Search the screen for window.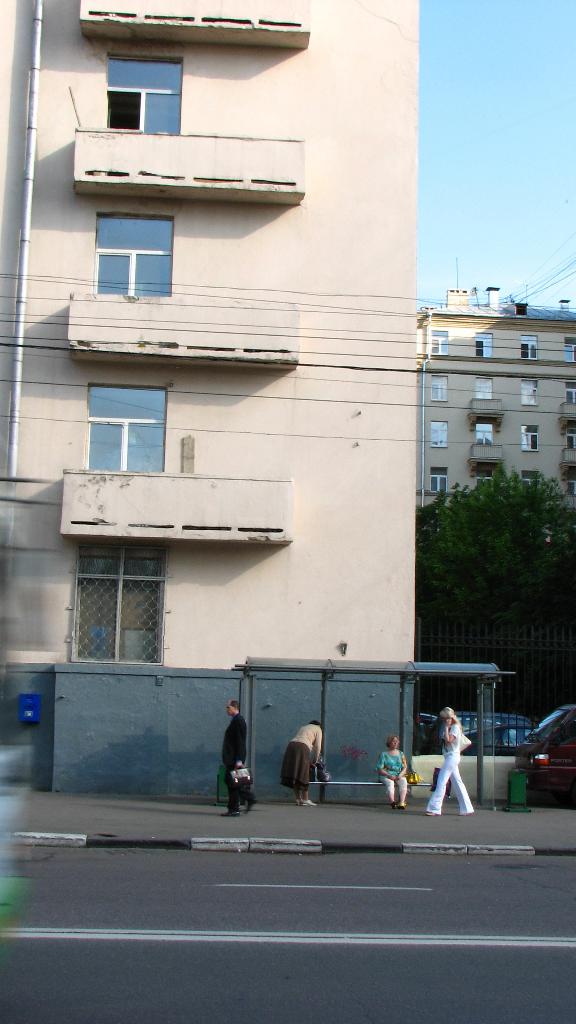
Found at crop(524, 424, 540, 452).
